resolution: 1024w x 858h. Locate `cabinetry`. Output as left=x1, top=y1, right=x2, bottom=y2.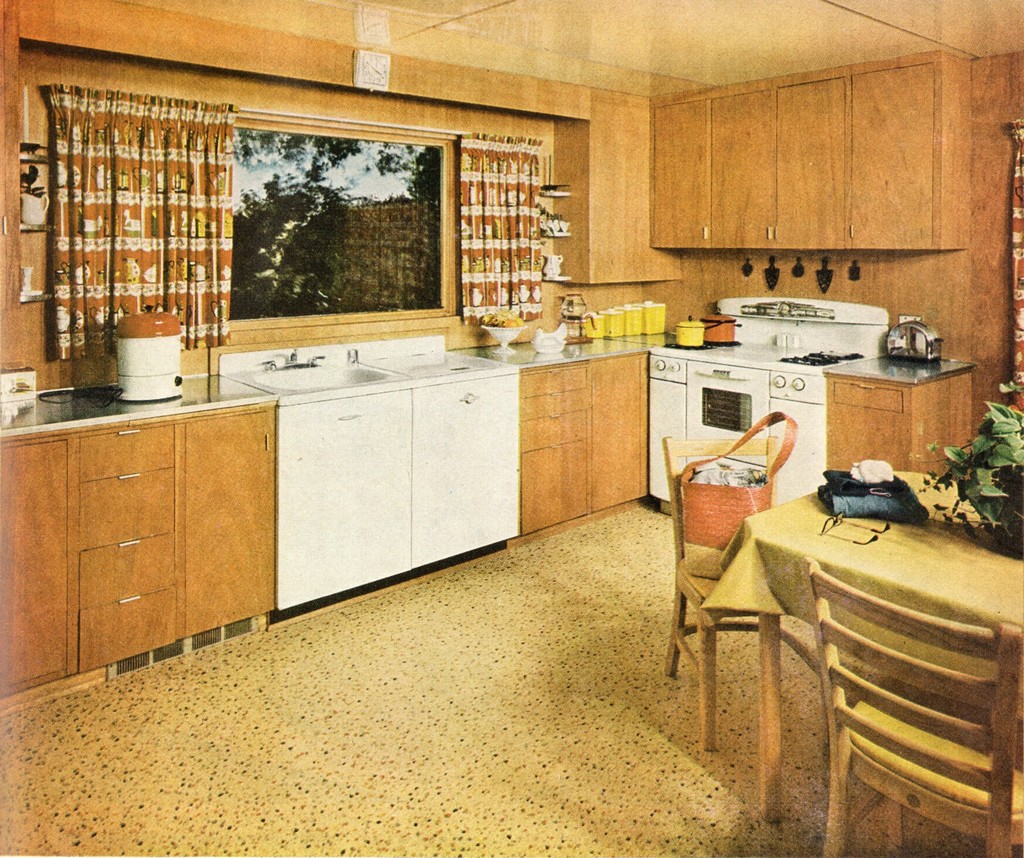
left=45, top=73, right=934, bottom=735.
